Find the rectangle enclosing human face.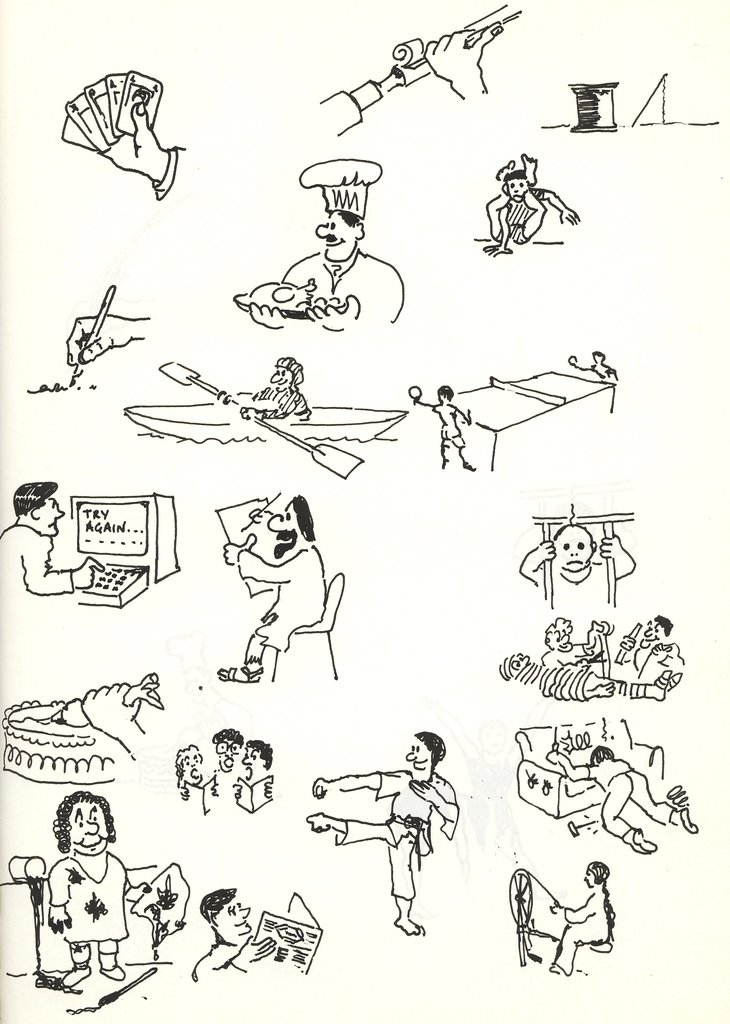
bbox=(273, 358, 292, 389).
